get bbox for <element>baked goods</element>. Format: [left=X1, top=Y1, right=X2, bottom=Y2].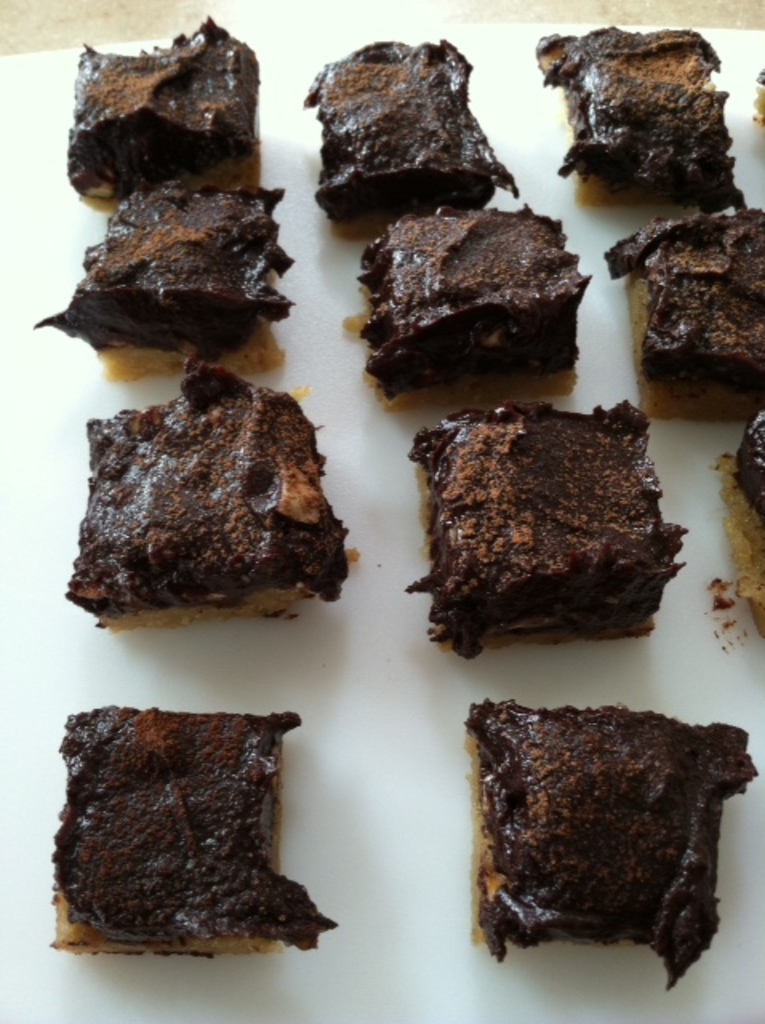
[left=43, top=699, right=338, bottom=962].
